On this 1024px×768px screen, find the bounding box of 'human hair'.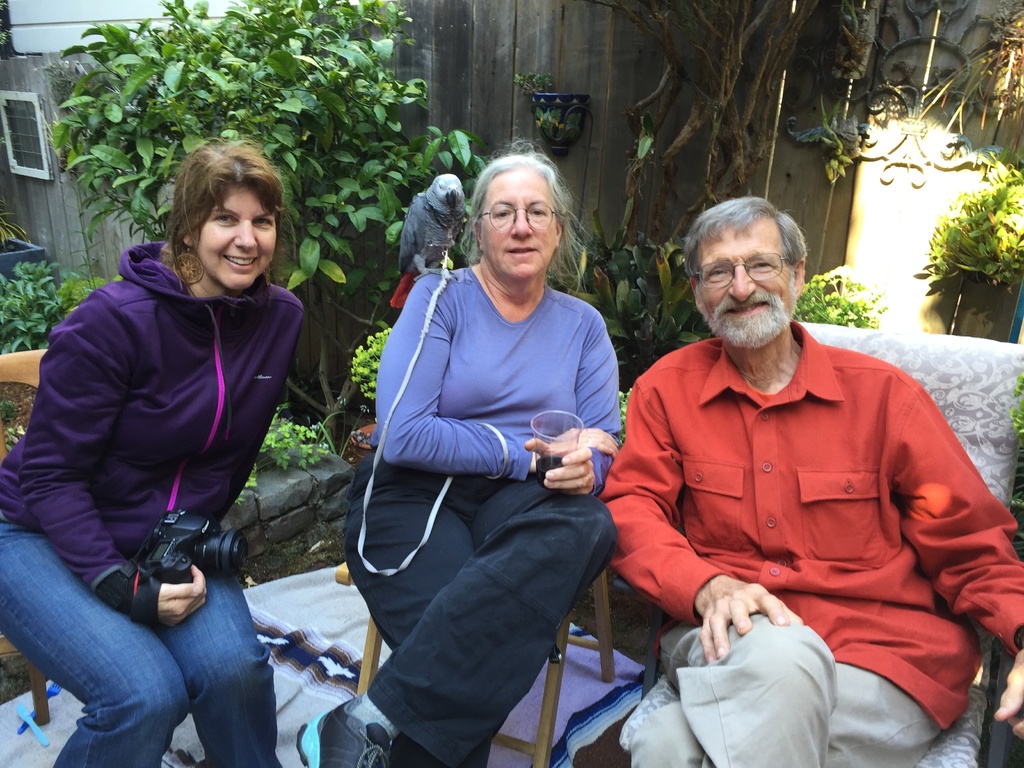
Bounding box: box=[682, 193, 810, 291].
